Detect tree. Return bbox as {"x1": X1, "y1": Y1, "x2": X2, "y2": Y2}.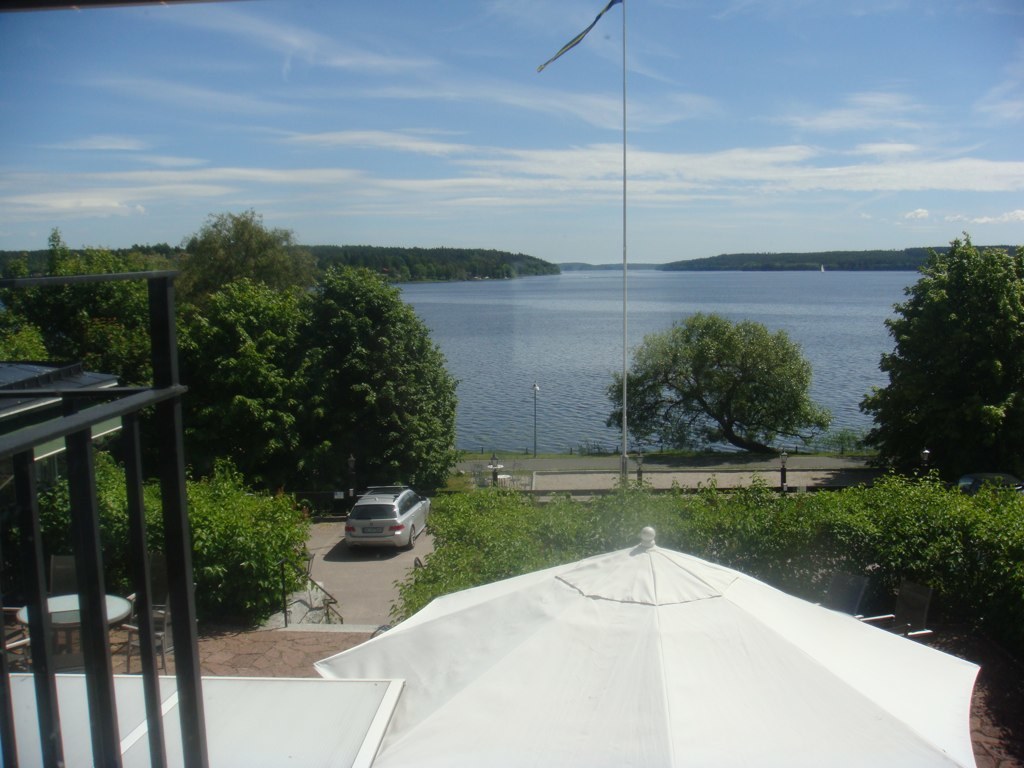
{"x1": 869, "y1": 220, "x2": 1006, "y2": 535}.
